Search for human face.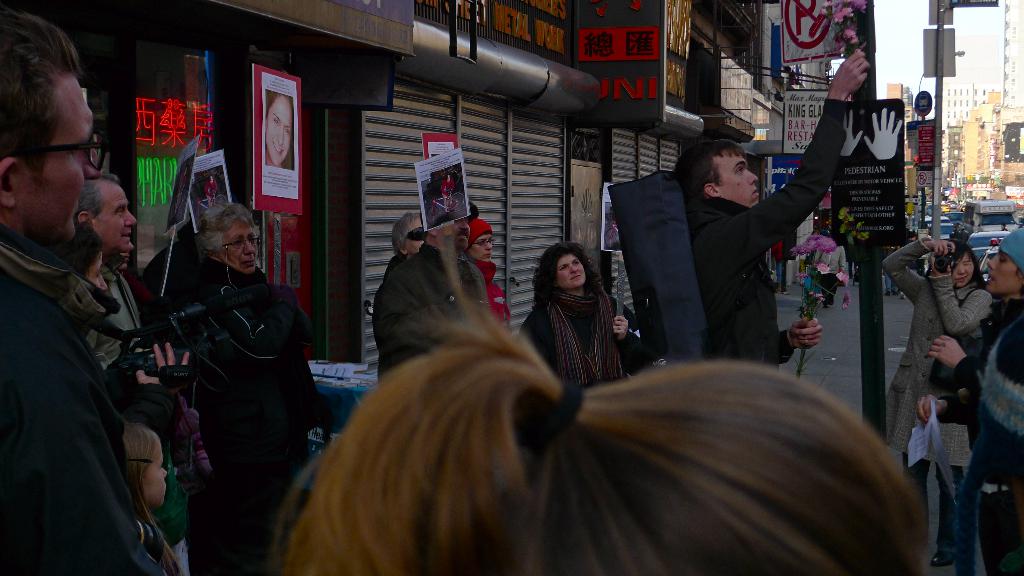
Found at [222, 214, 260, 278].
